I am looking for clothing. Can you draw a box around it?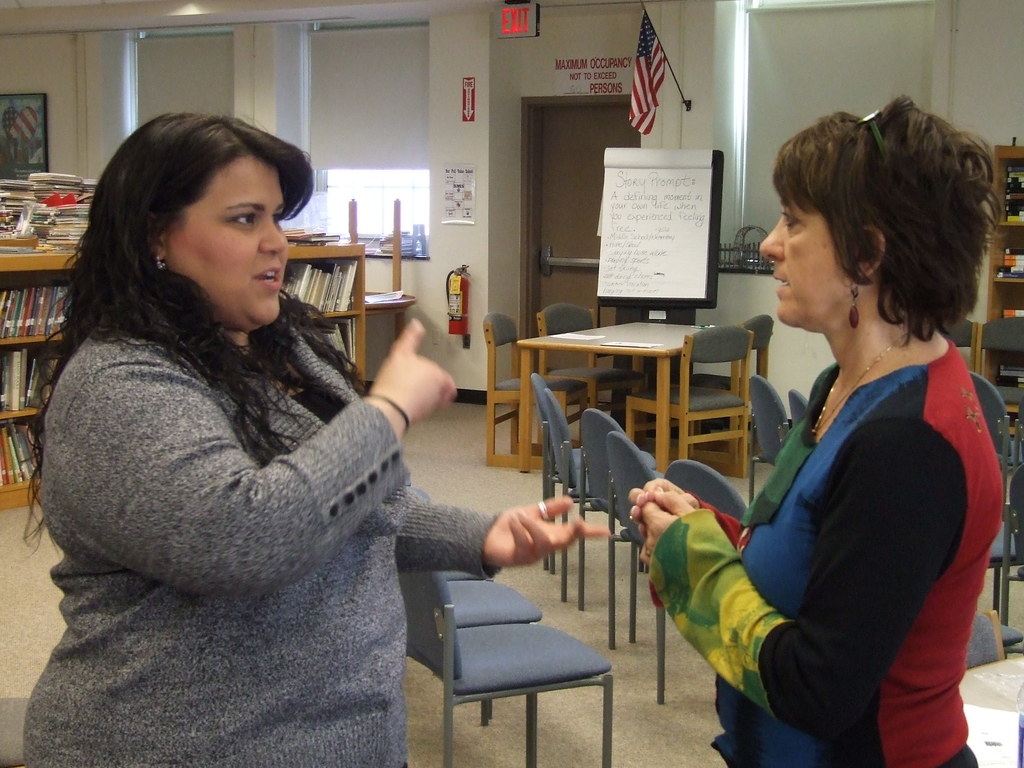
Sure, the bounding box is 639/334/1004/767.
